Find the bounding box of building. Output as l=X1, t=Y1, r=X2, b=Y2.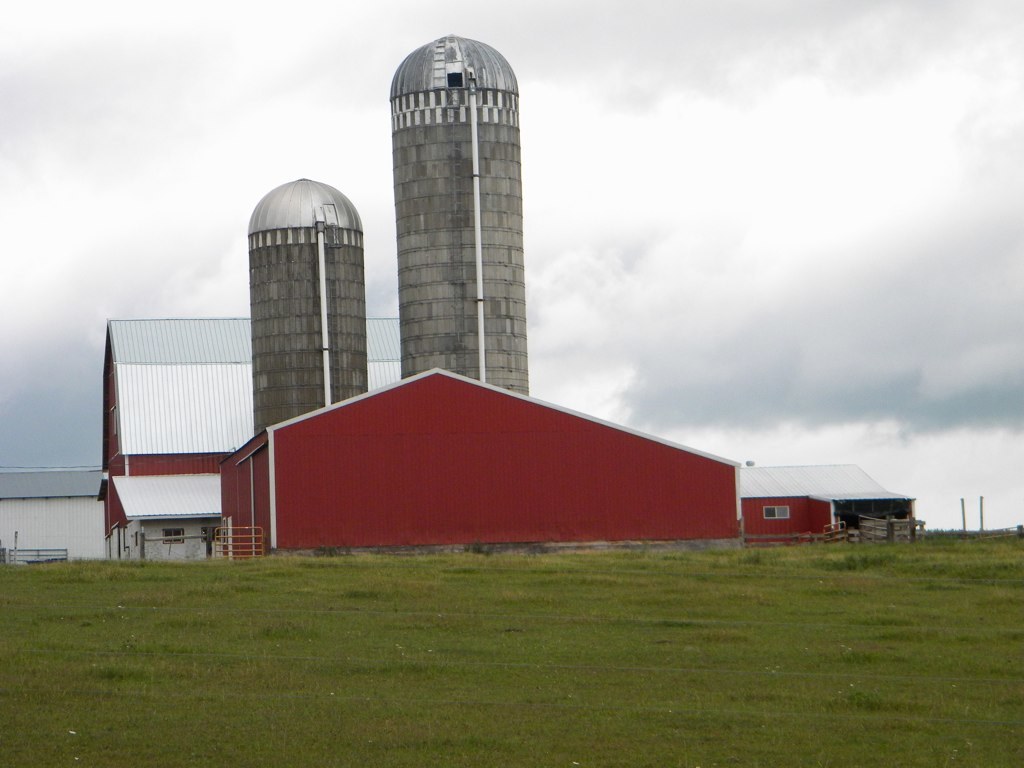
l=402, t=37, r=529, b=388.
